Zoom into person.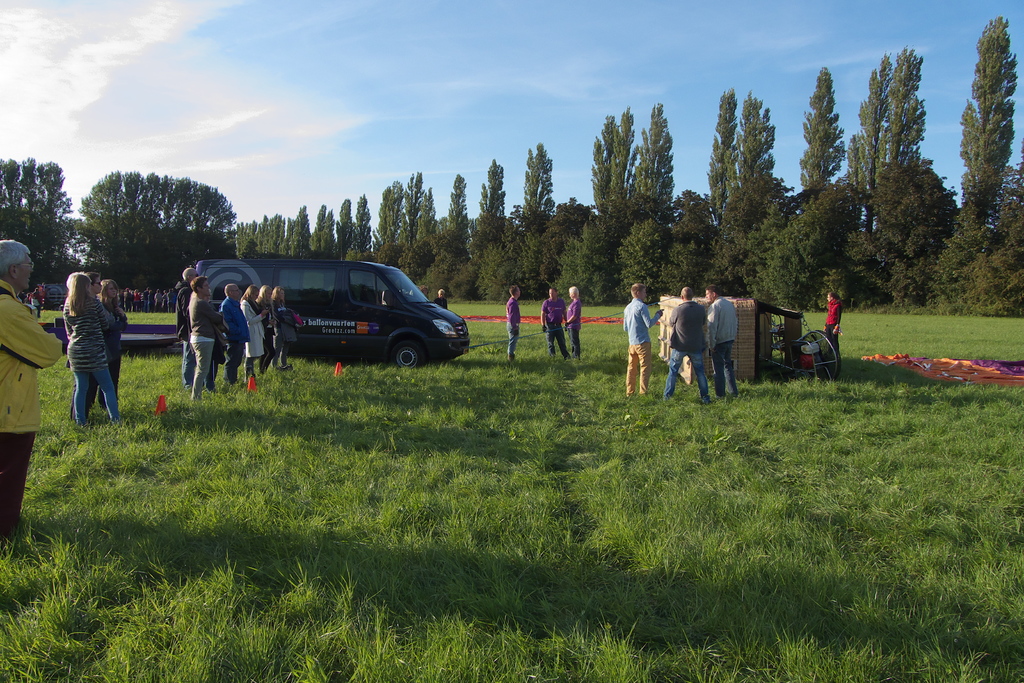
Zoom target: {"x1": 430, "y1": 288, "x2": 450, "y2": 311}.
